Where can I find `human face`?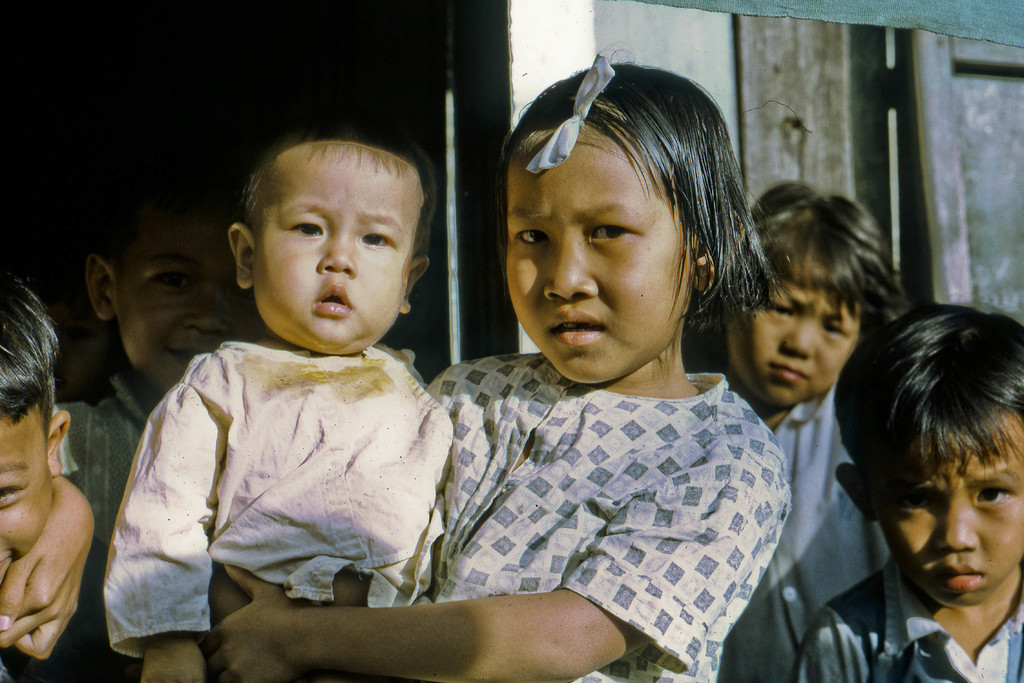
You can find it at bbox(252, 136, 404, 356).
